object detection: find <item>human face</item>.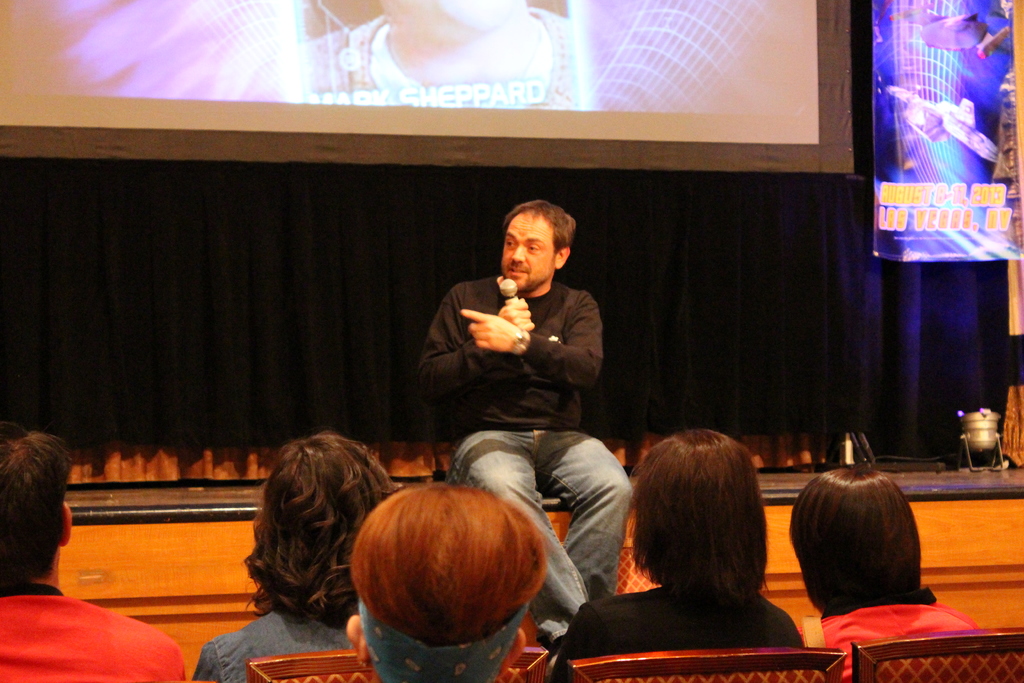
[501, 206, 560, 292].
